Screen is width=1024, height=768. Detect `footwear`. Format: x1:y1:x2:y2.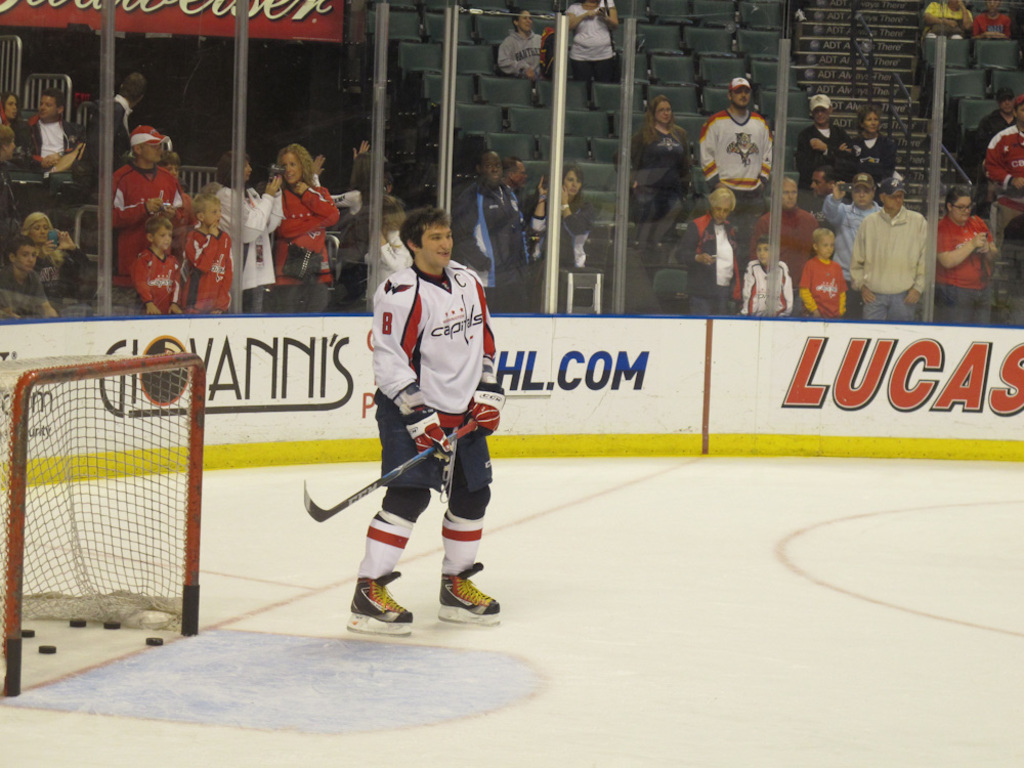
337:569:409:637.
